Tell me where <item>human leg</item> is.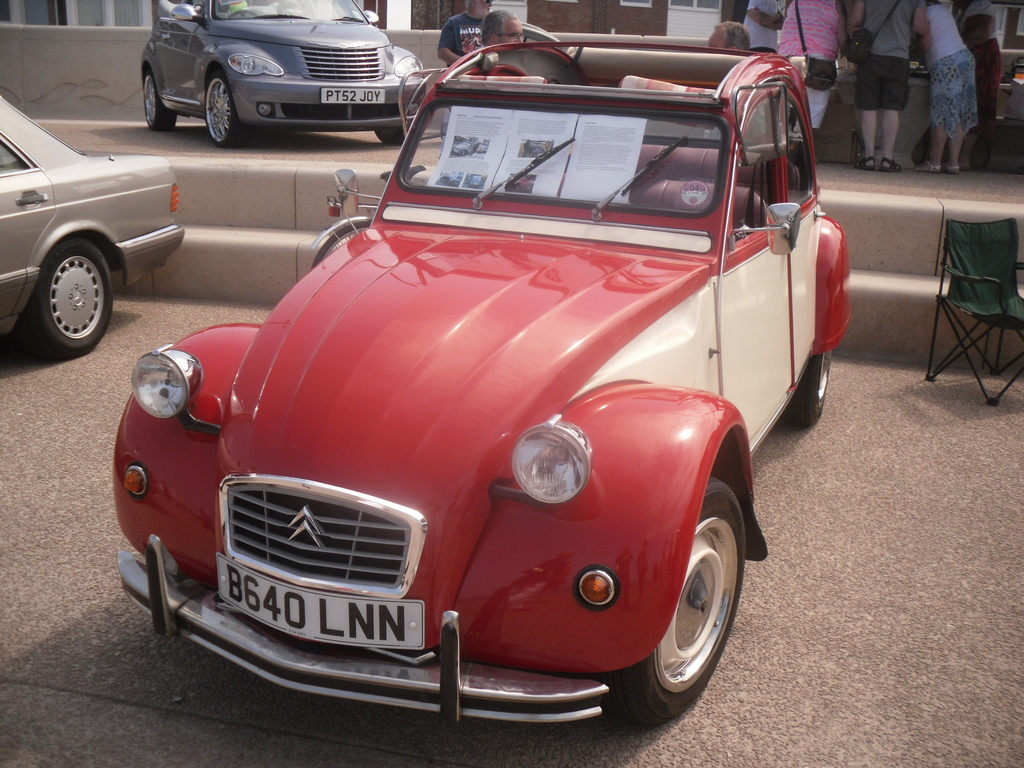
<item>human leg</item> is at rect(941, 123, 959, 171).
